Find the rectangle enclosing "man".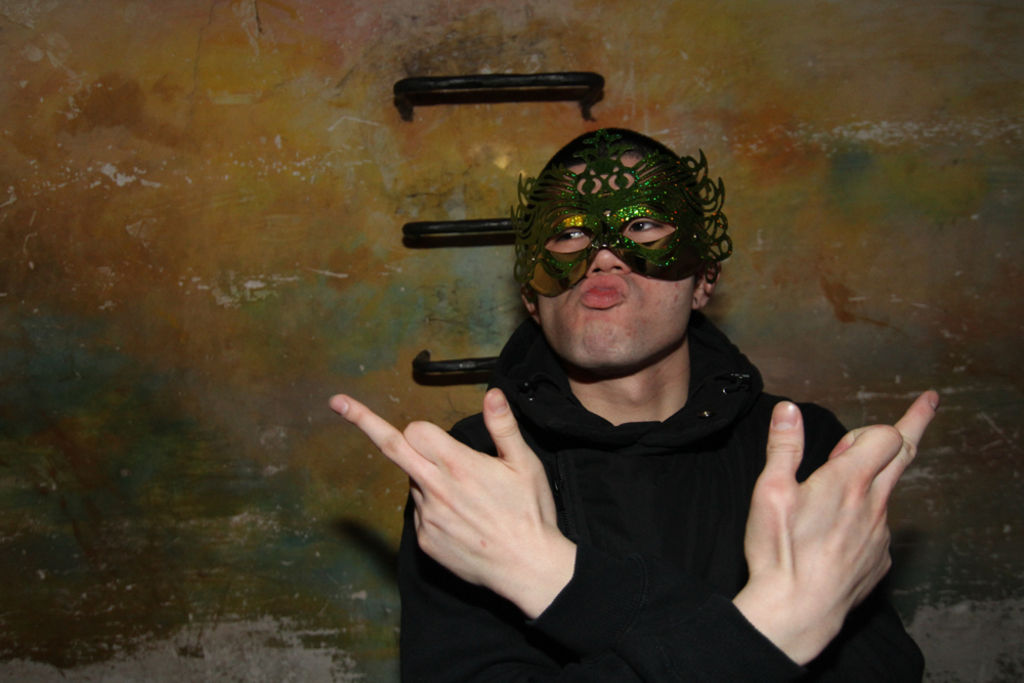
[354, 112, 943, 667].
